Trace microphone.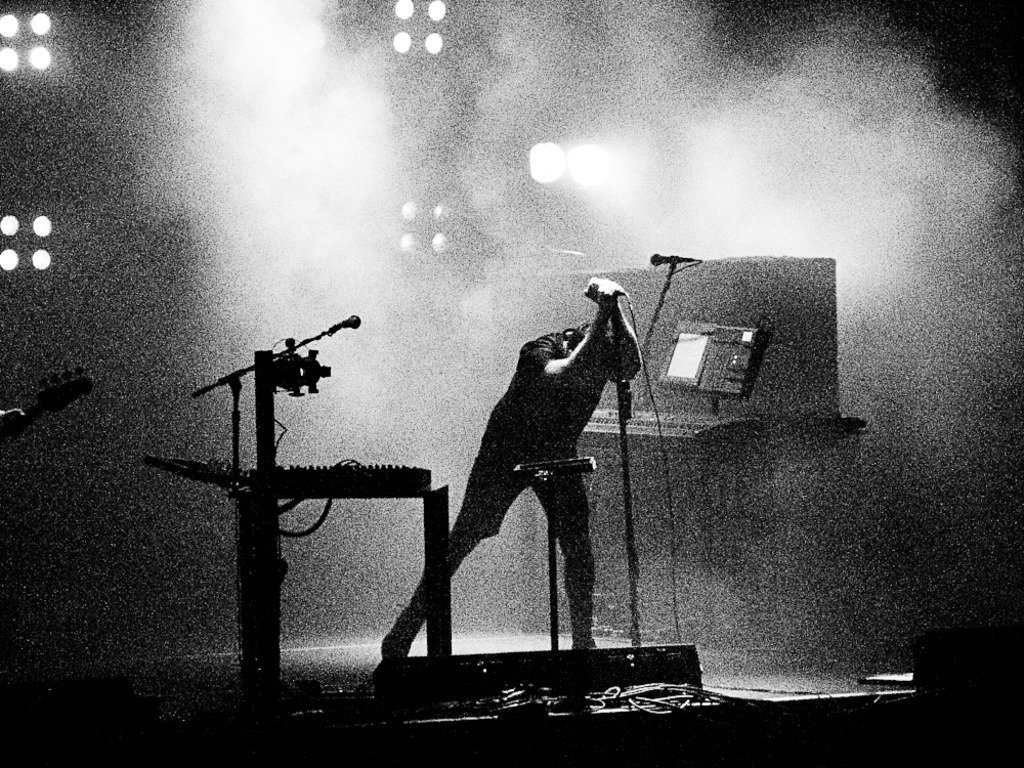
Traced to x1=651, y1=254, x2=697, y2=265.
